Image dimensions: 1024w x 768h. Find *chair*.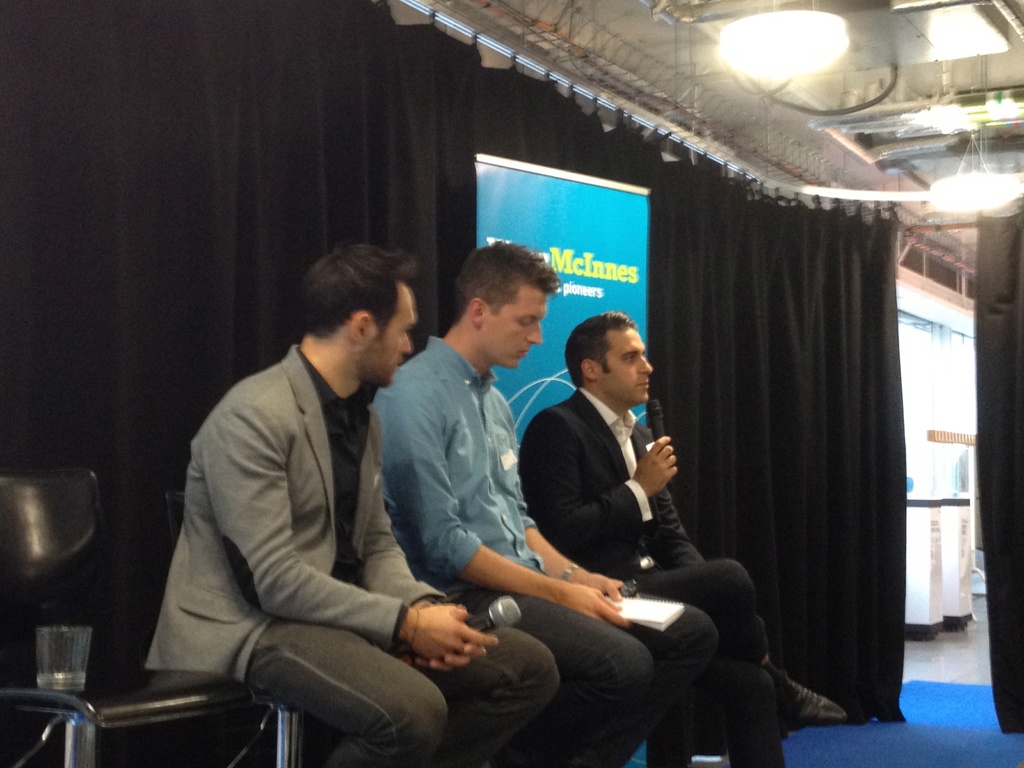
box(0, 458, 268, 767).
